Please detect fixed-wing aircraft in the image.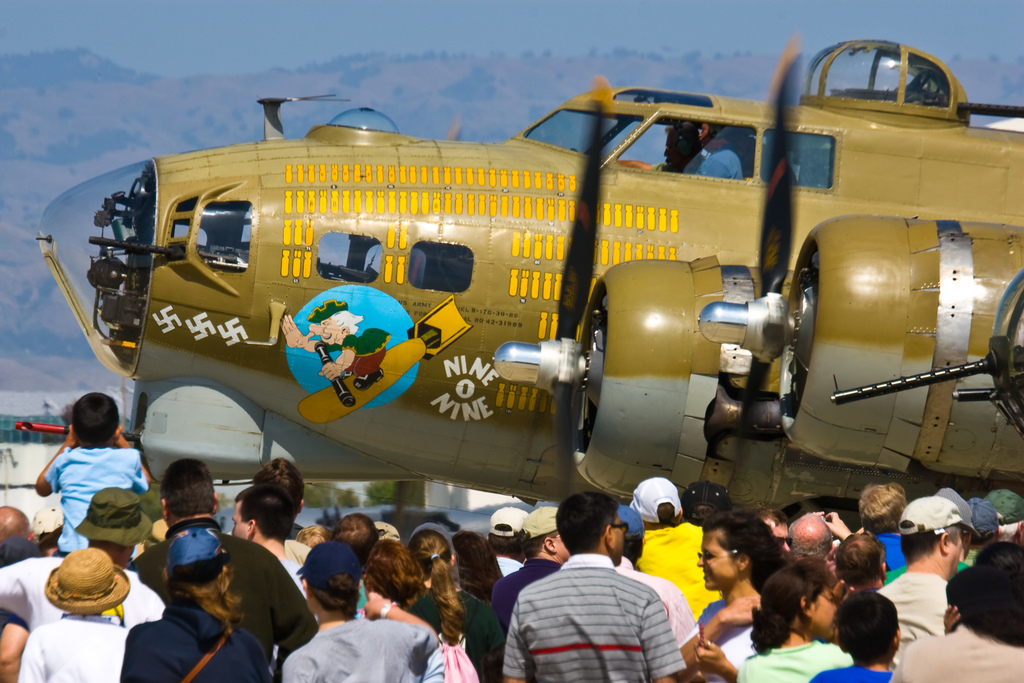
<bbox>35, 36, 1023, 527</bbox>.
